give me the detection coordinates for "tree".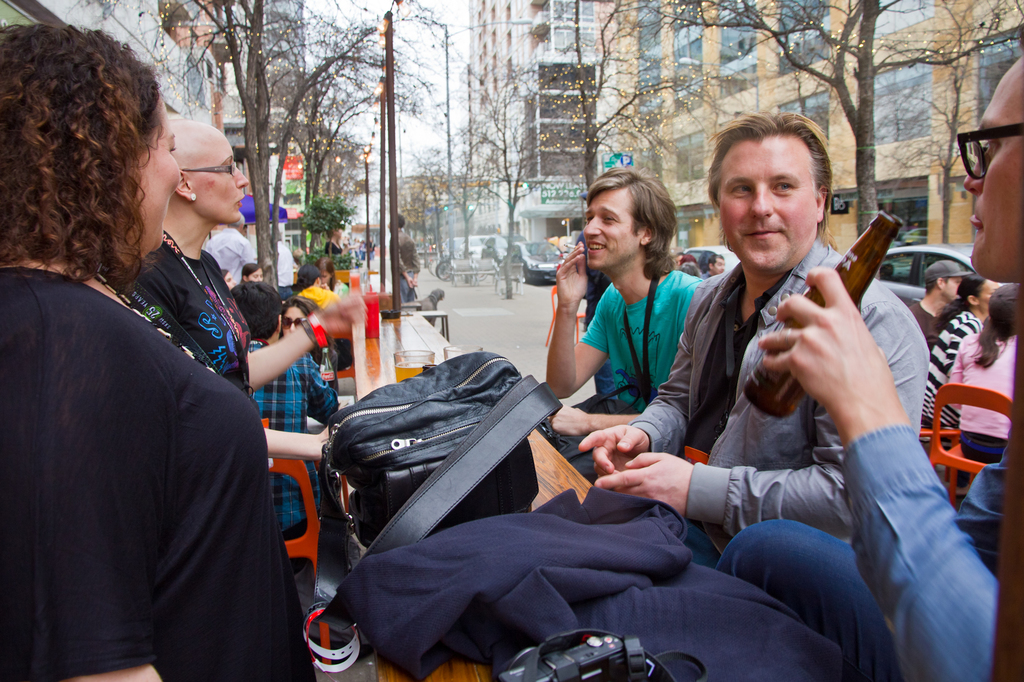
rect(78, 0, 398, 303).
